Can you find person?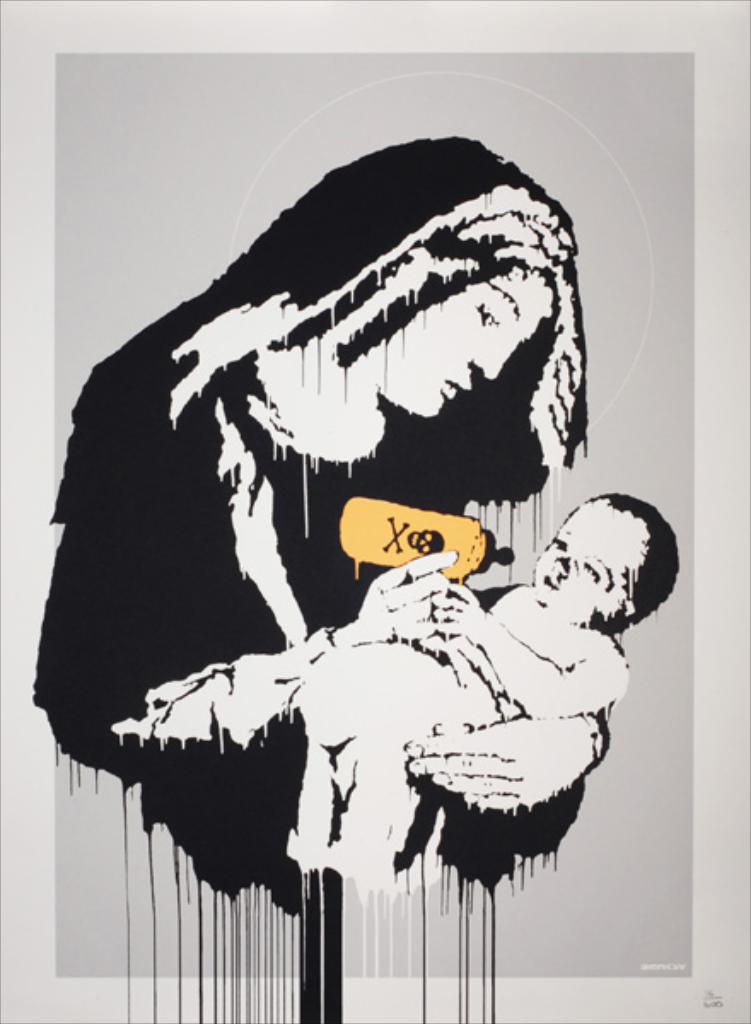
Yes, bounding box: crop(39, 135, 591, 913).
